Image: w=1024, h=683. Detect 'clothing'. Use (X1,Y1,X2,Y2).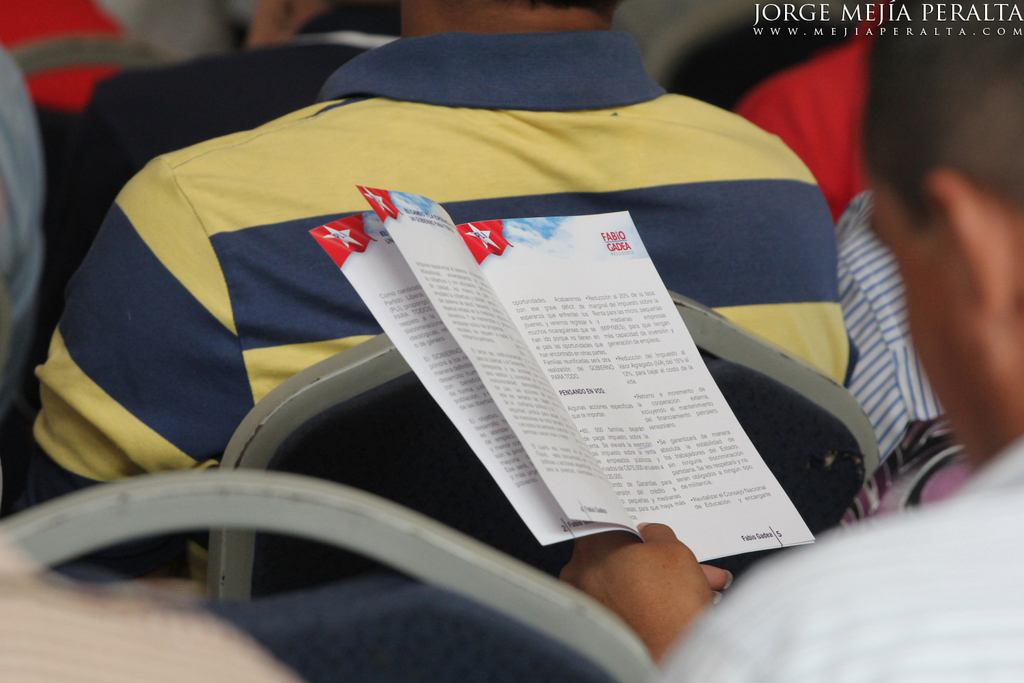
(843,182,951,485).
